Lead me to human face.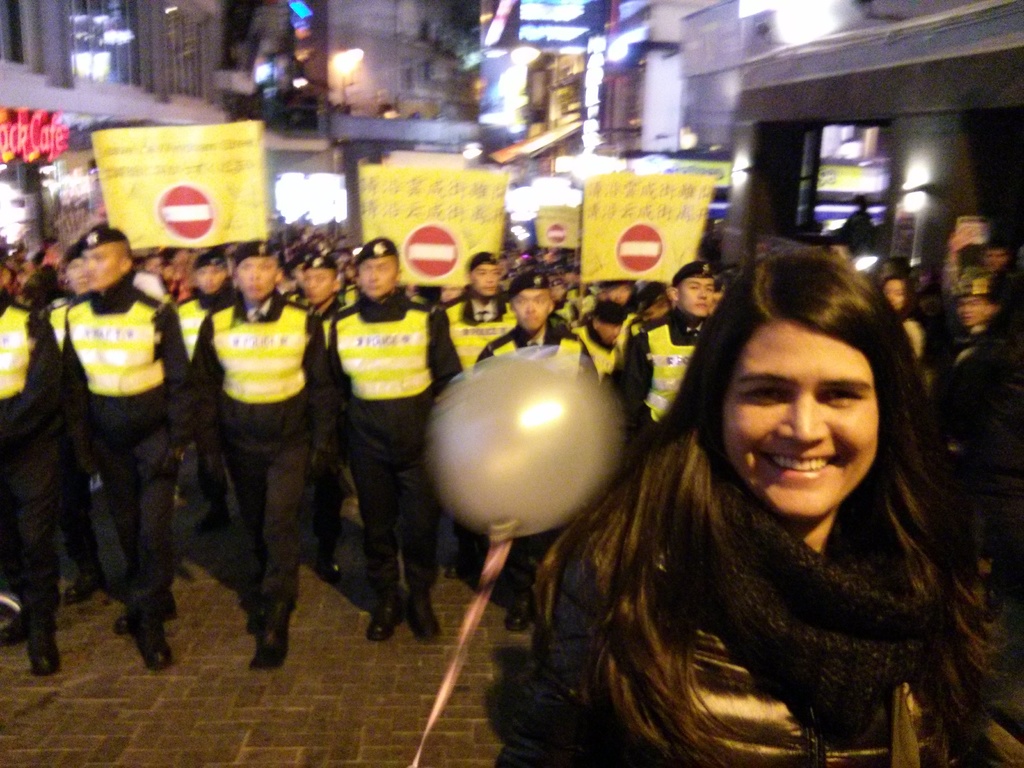
Lead to (x1=81, y1=249, x2=116, y2=294).
